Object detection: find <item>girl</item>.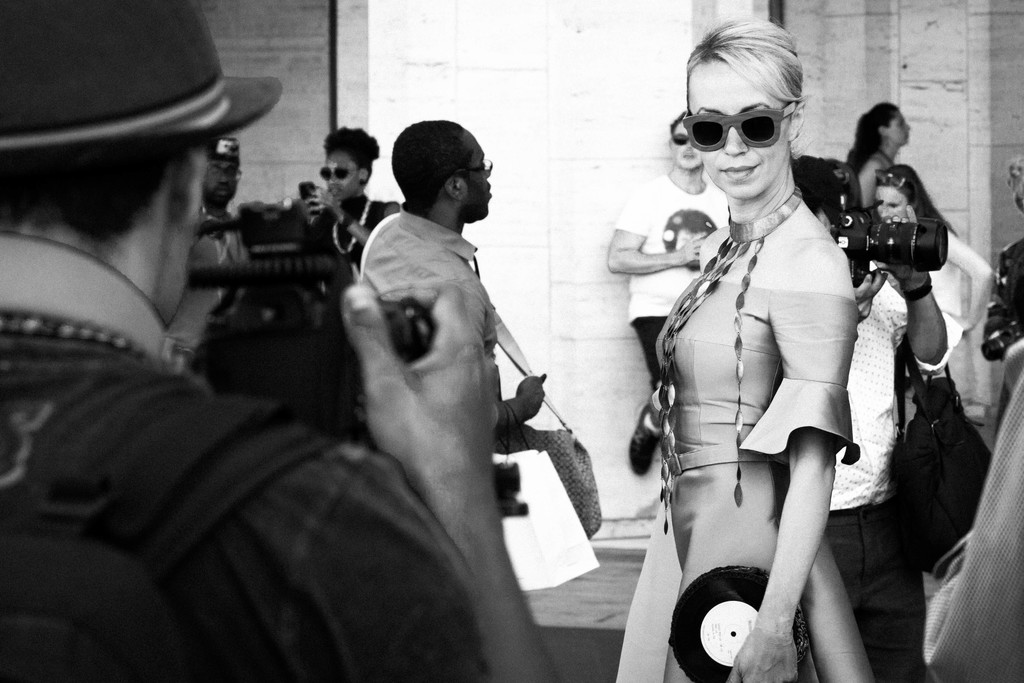
pyautogui.locateOnScreen(872, 161, 991, 327).
